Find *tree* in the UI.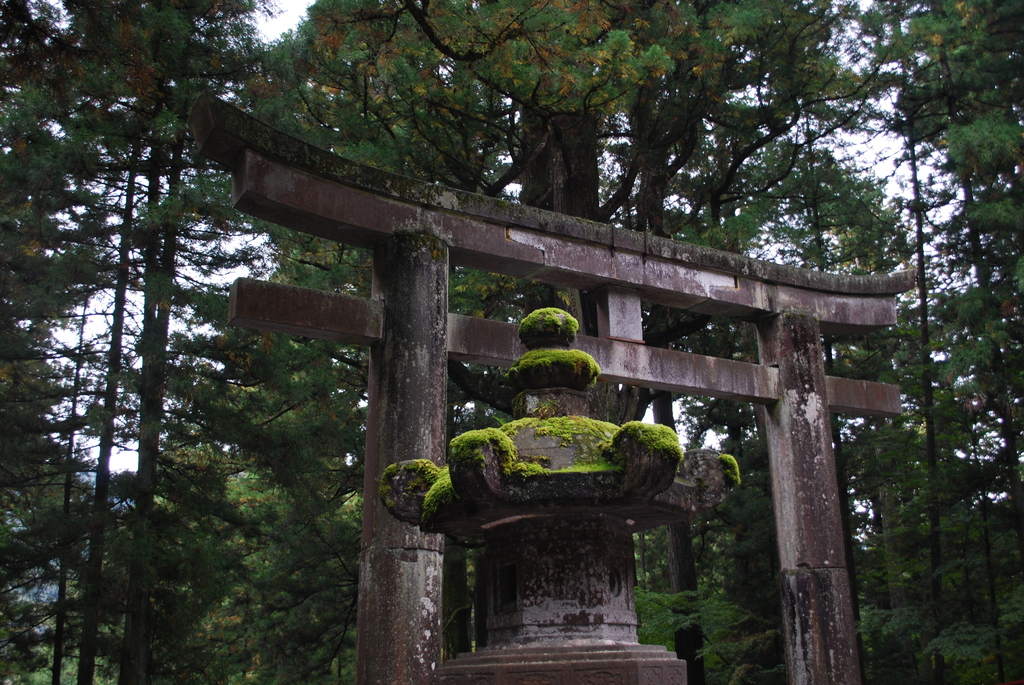
UI element at (708,130,906,684).
